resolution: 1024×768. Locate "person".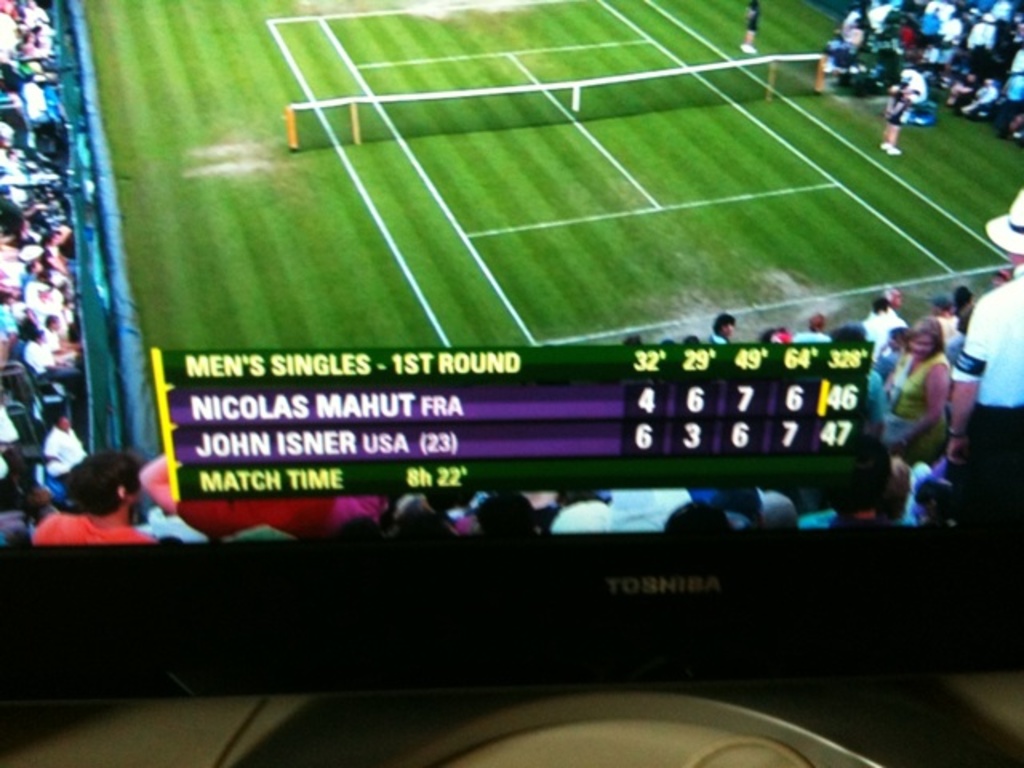
select_region(739, 0, 758, 53).
